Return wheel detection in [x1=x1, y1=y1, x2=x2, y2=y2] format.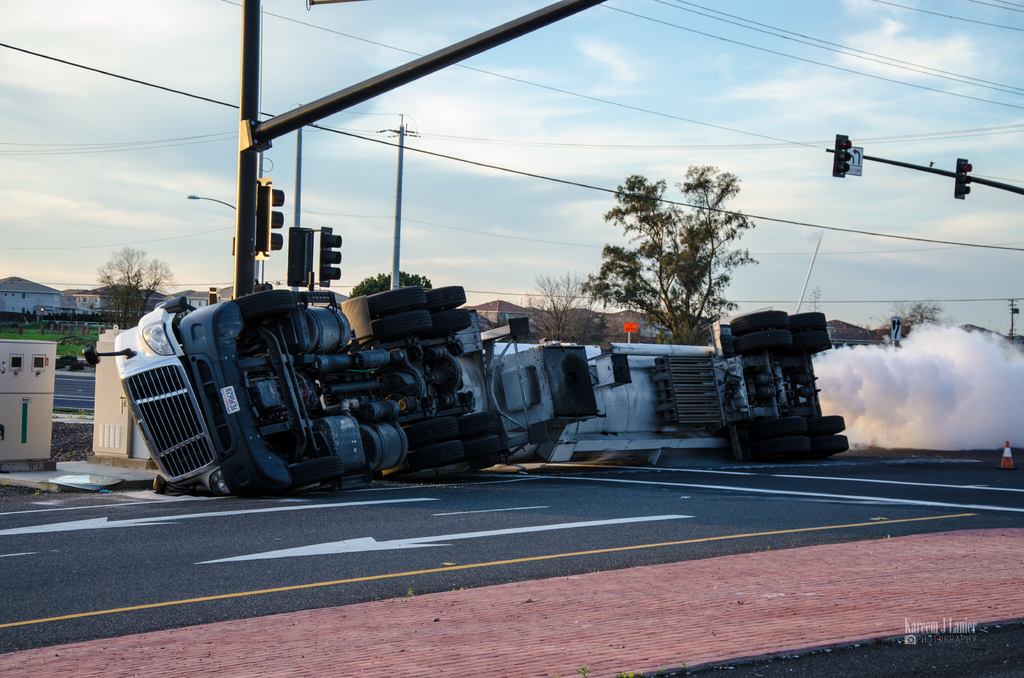
[x1=786, y1=332, x2=829, y2=352].
